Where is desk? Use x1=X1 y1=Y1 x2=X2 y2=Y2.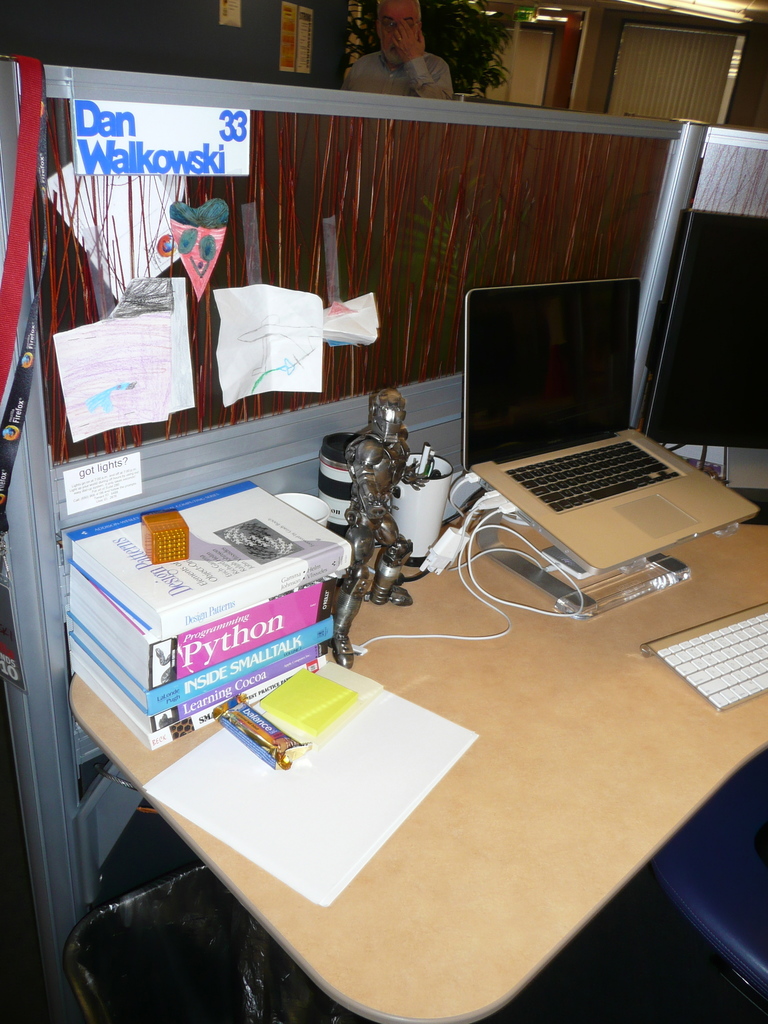
x1=40 y1=225 x2=744 y2=991.
